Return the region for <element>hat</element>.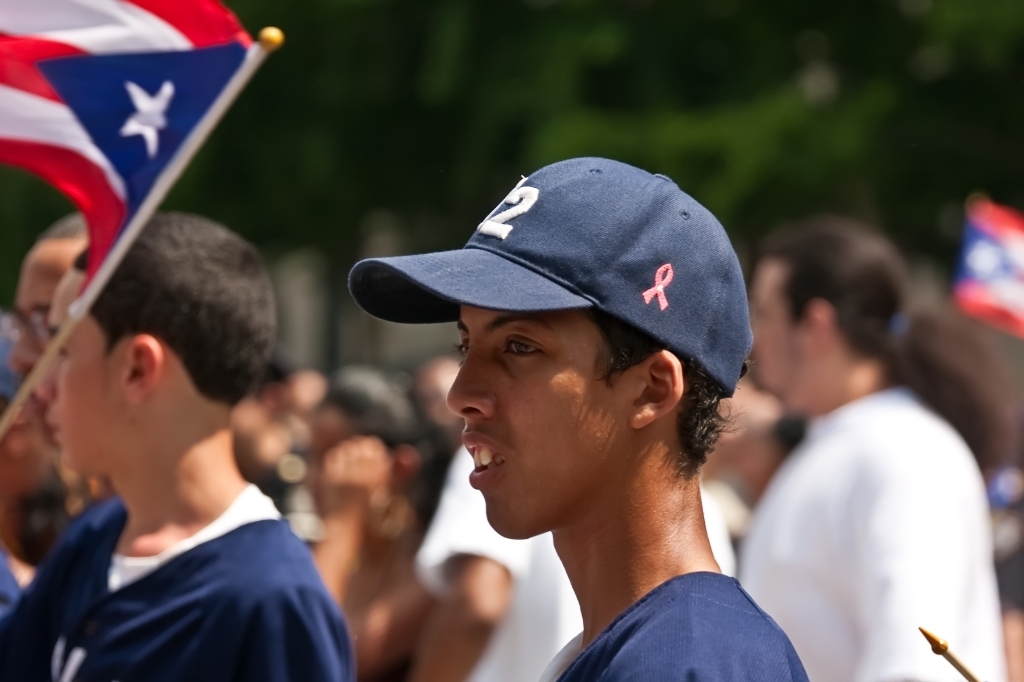
<region>347, 154, 755, 395</region>.
